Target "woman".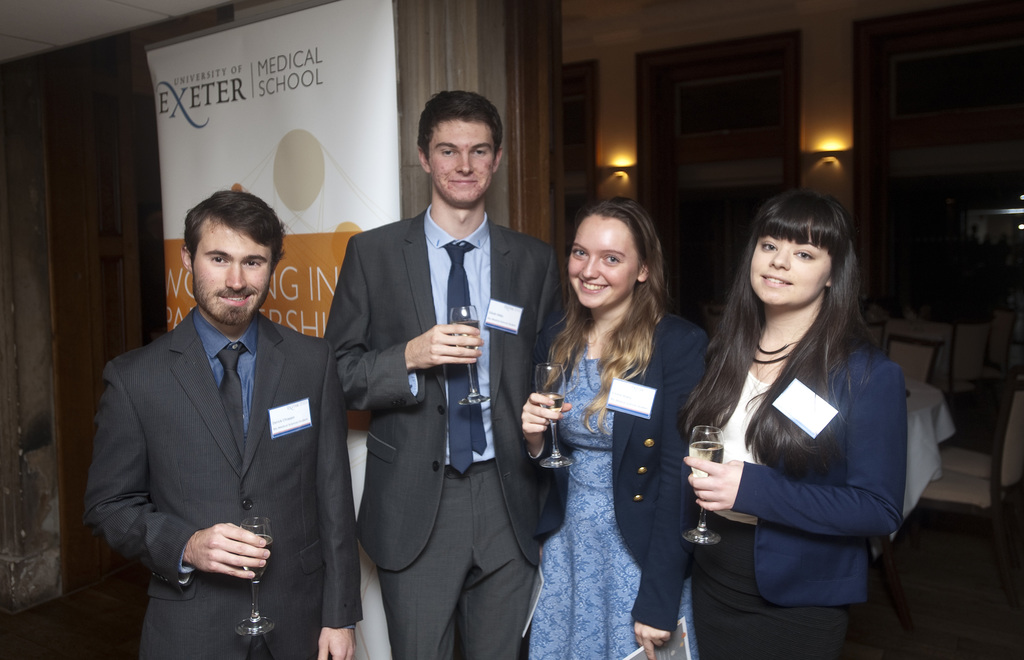
Target region: (680,188,908,659).
